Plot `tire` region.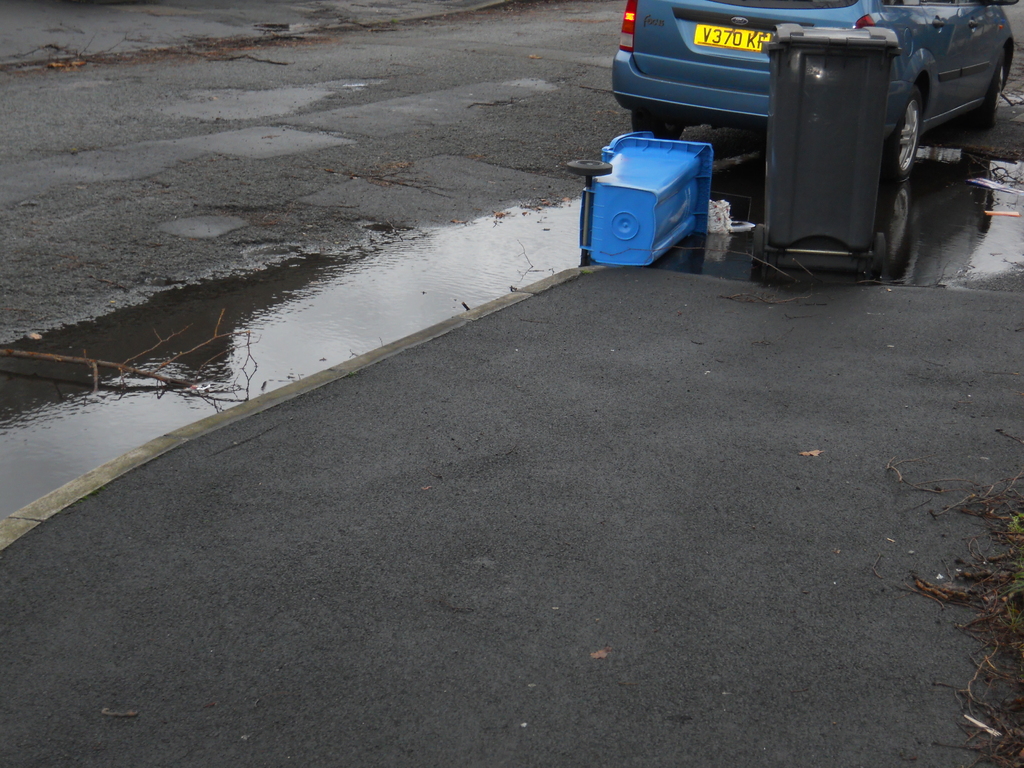
Plotted at Rect(975, 53, 1007, 129).
